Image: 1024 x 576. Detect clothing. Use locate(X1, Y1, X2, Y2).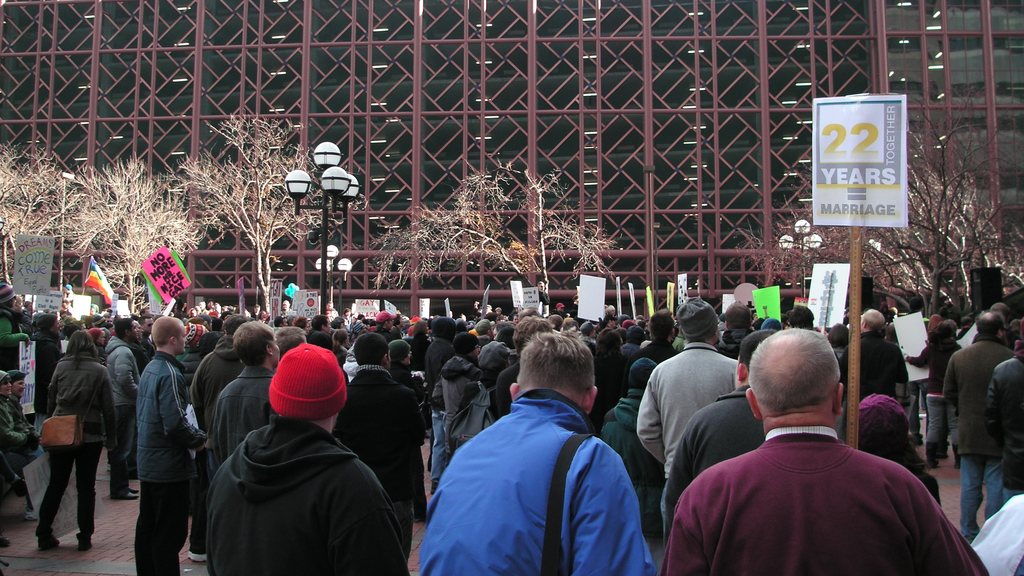
locate(39, 343, 109, 550).
